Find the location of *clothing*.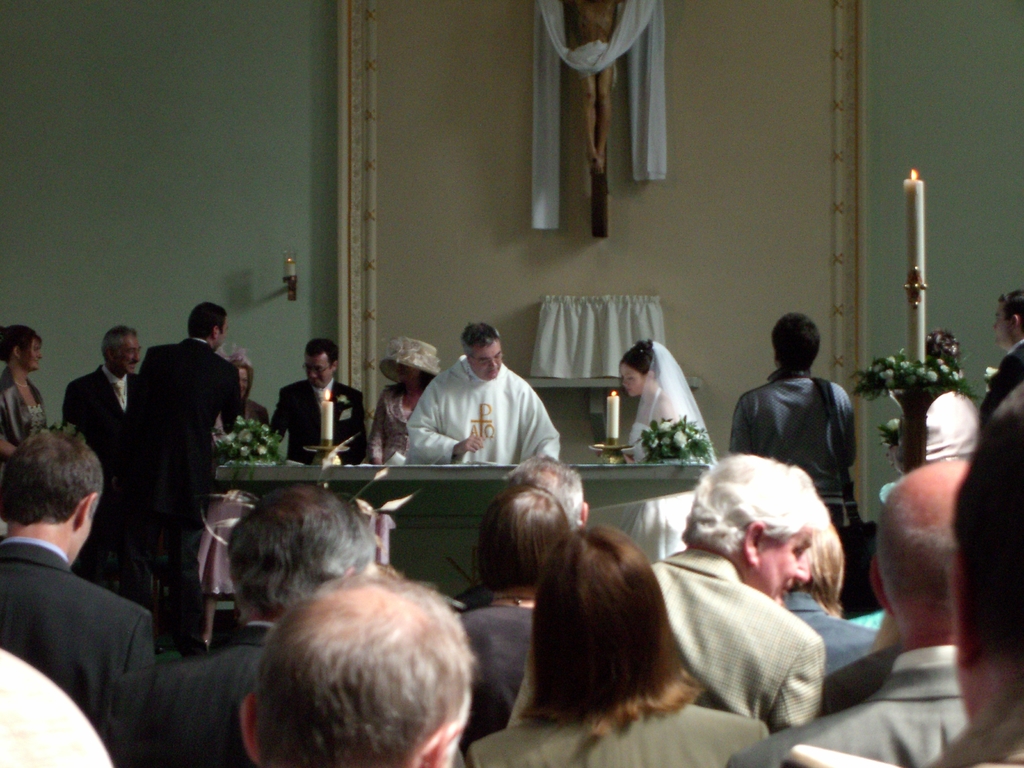
Location: 127,617,368,767.
